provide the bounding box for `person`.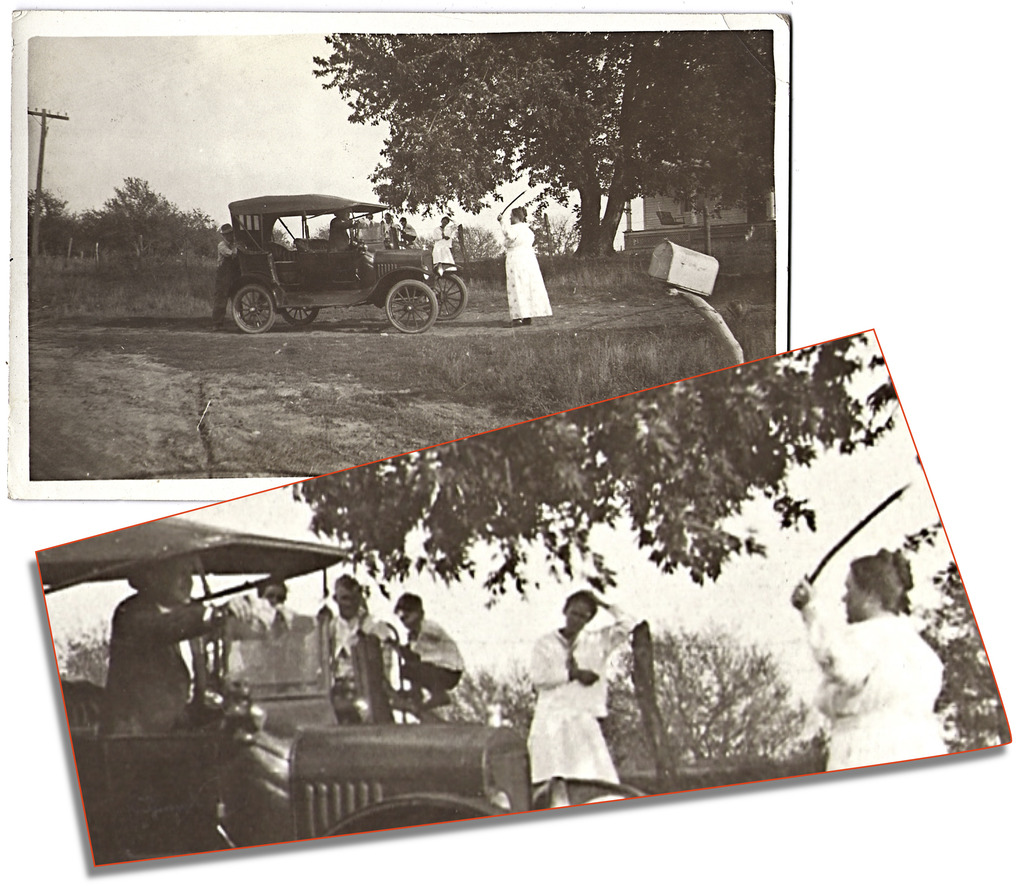
detection(331, 571, 395, 681).
